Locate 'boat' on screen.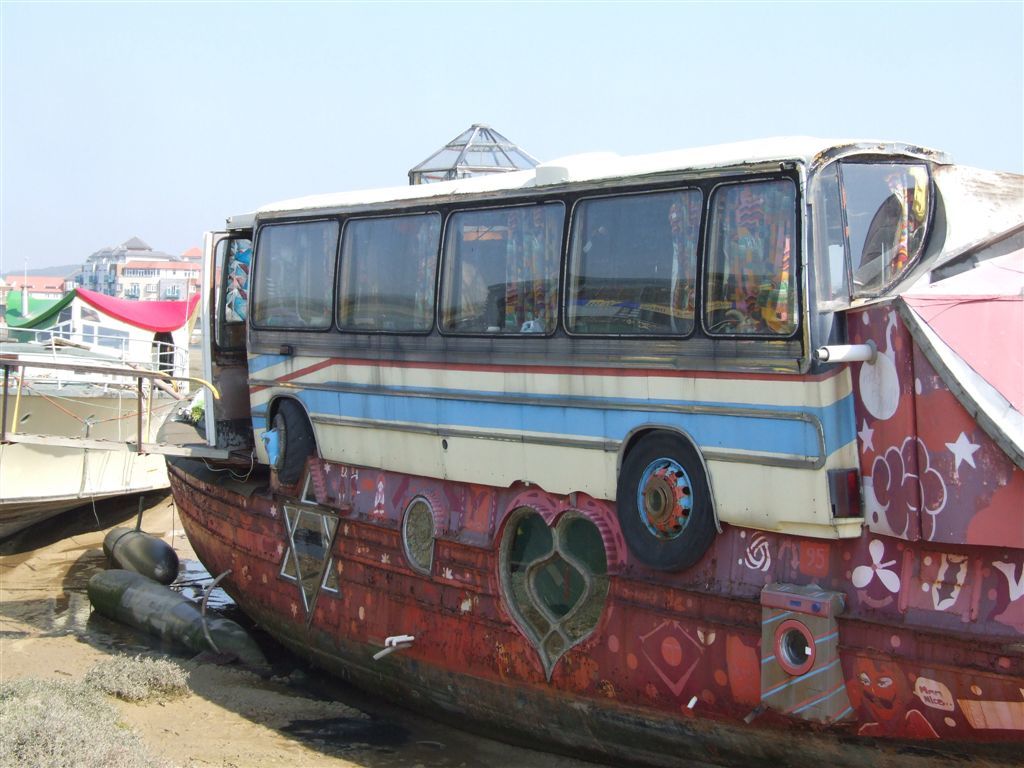
On screen at bbox(0, 230, 230, 579).
